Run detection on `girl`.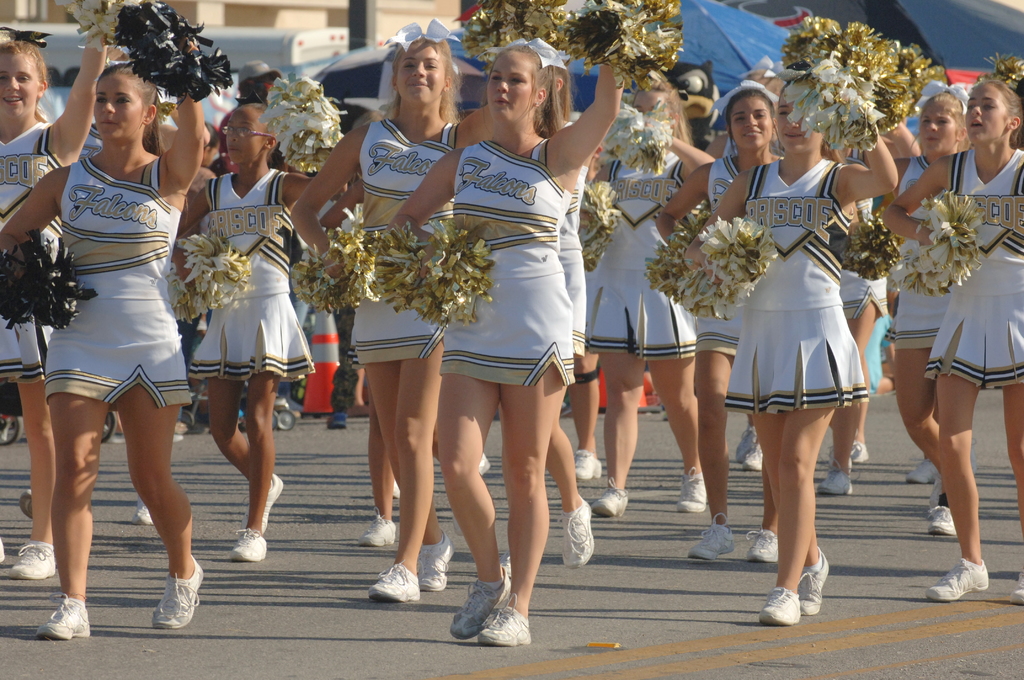
Result: 655/77/777/563.
